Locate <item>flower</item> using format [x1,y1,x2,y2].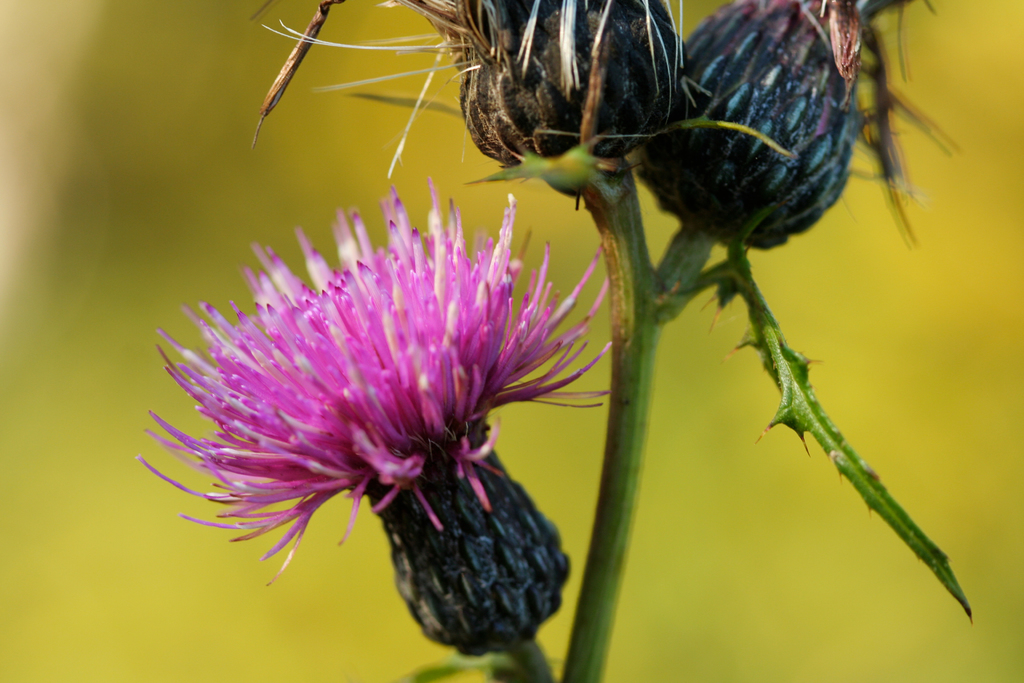
[248,0,680,188].
